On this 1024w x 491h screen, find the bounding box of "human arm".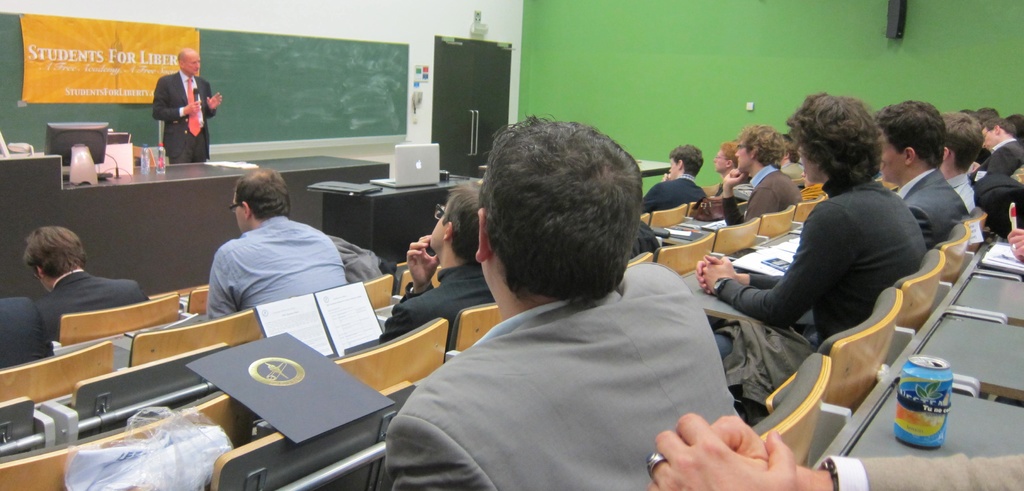
Bounding box: (701, 205, 850, 339).
